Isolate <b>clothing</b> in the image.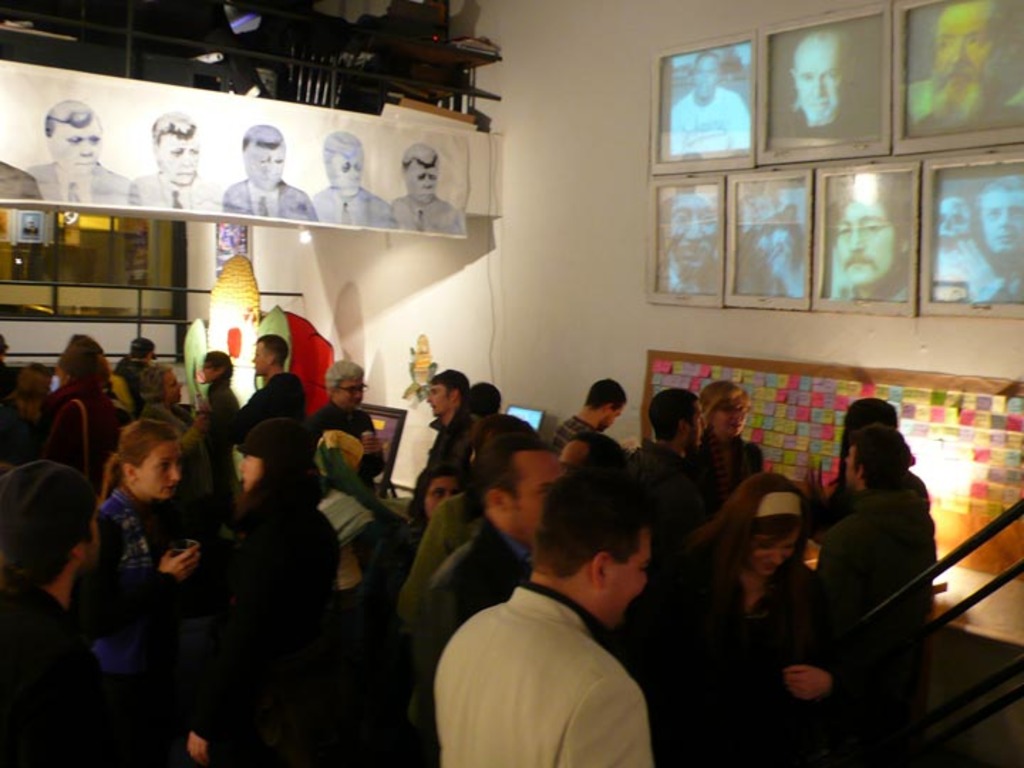
Isolated region: <box>809,469,934,526</box>.
